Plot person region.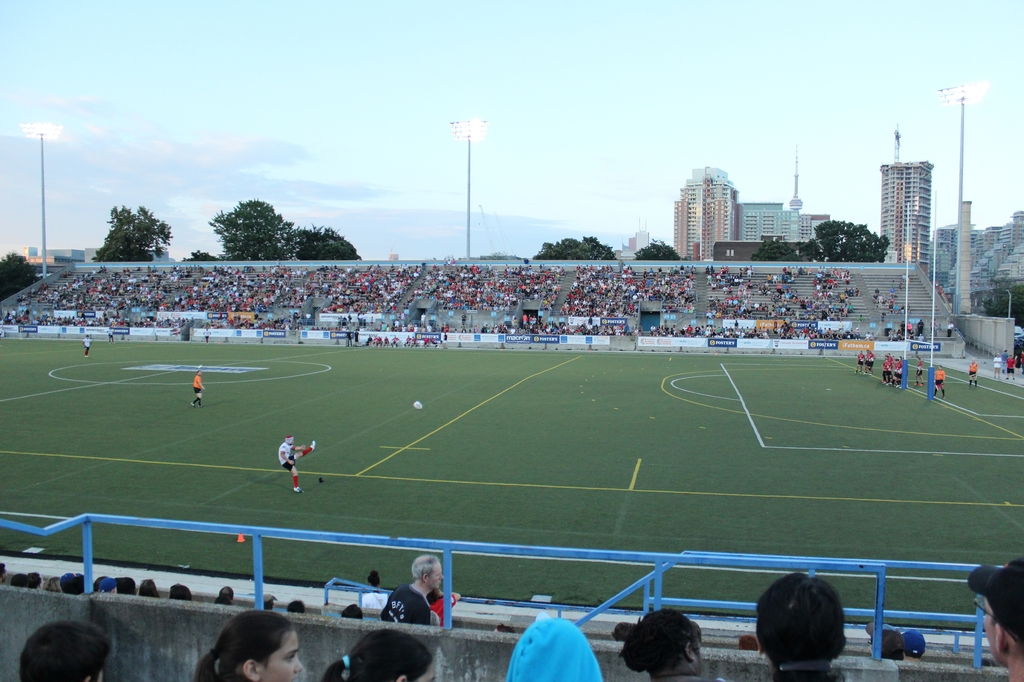
Plotted at <box>83,330,92,358</box>.
